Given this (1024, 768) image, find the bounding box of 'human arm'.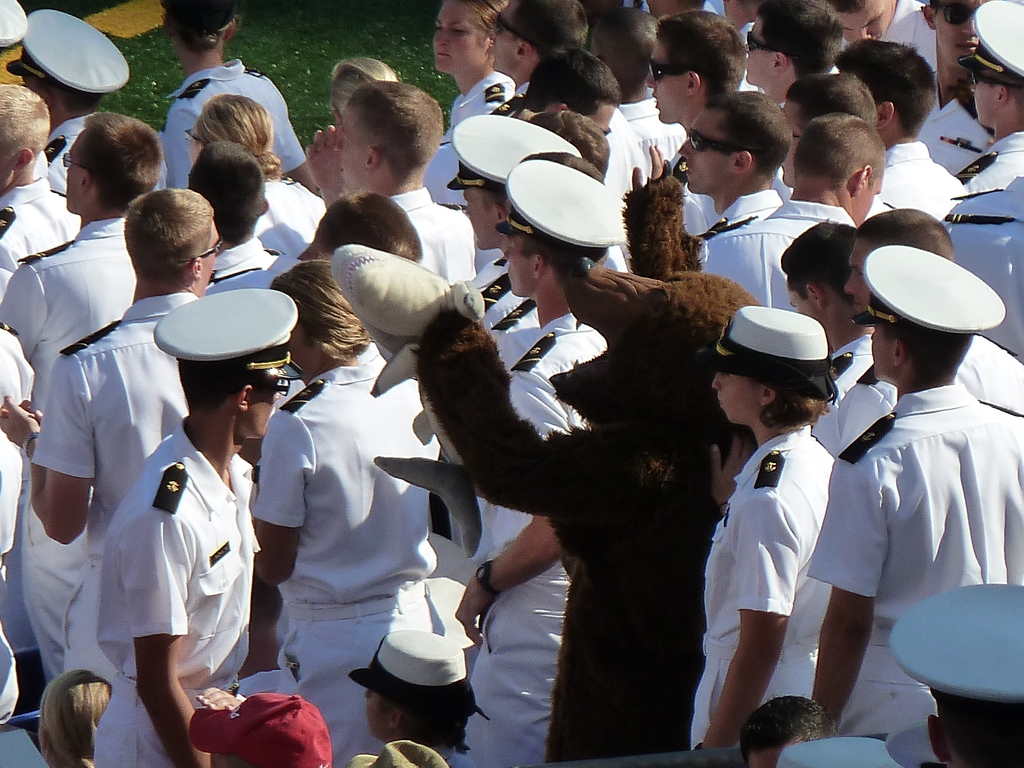
x1=0 y1=353 x2=94 y2=548.
